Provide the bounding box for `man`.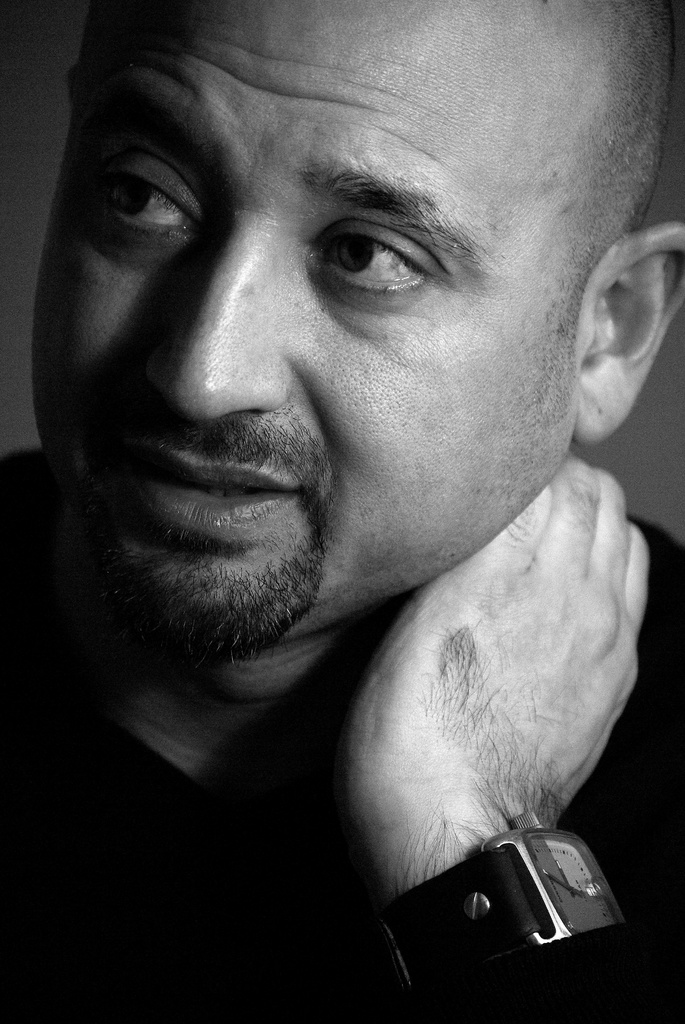
crop(0, 0, 680, 1014).
